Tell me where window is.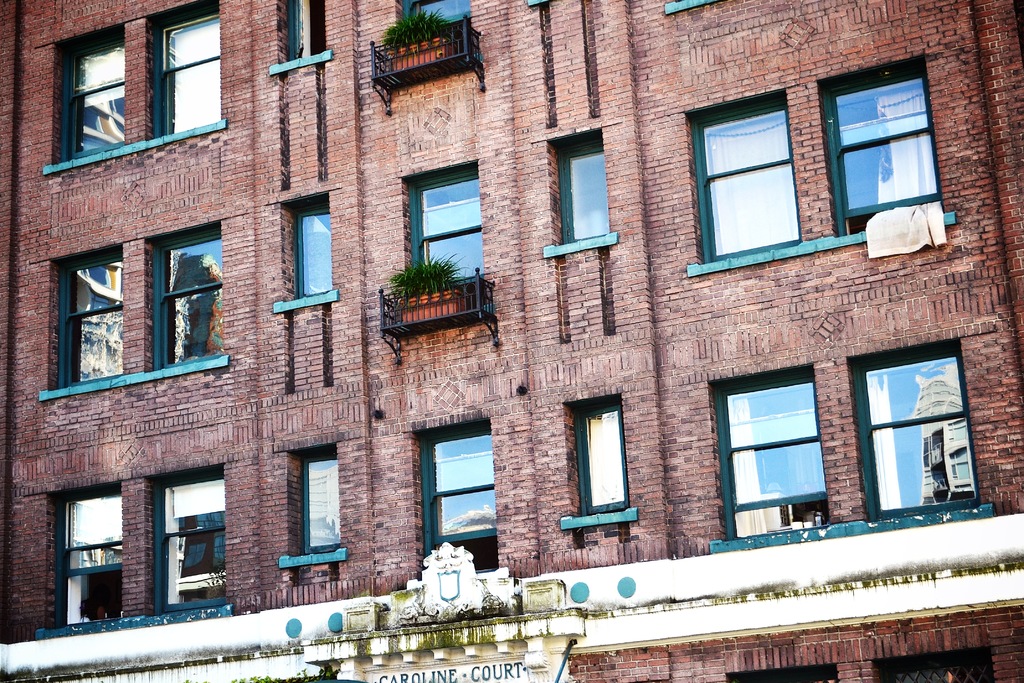
window is at 692 93 803 263.
